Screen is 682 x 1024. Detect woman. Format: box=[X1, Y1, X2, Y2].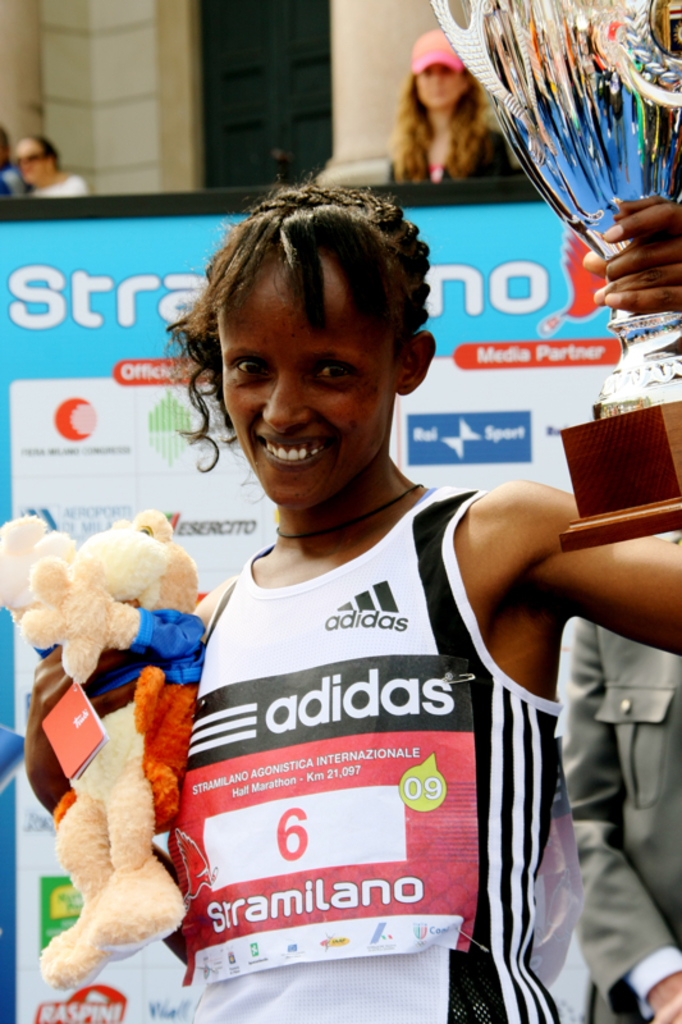
box=[10, 132, 87, 200].
